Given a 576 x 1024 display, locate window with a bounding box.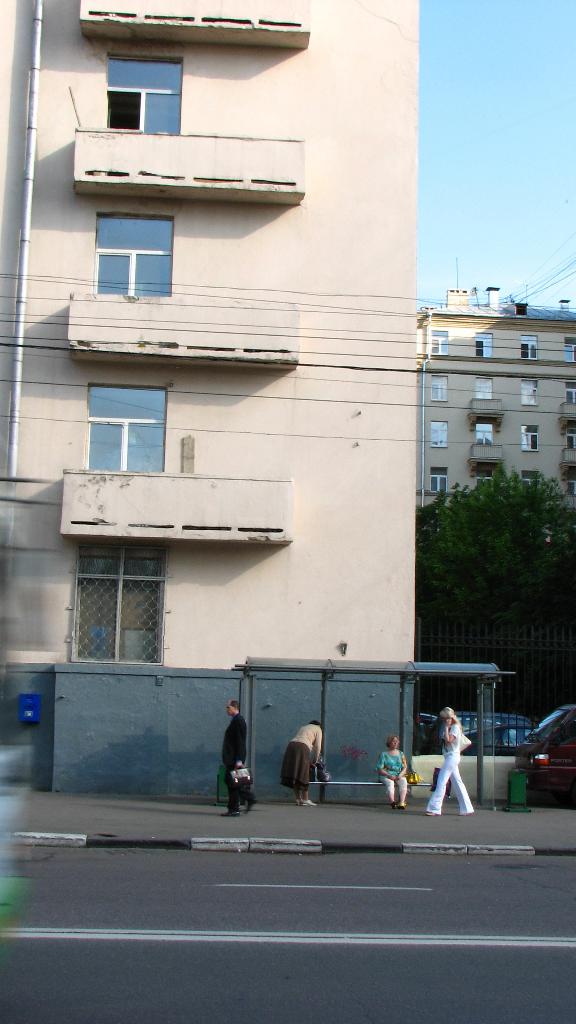
Located: bbox=(520, 376, 540, 403).
